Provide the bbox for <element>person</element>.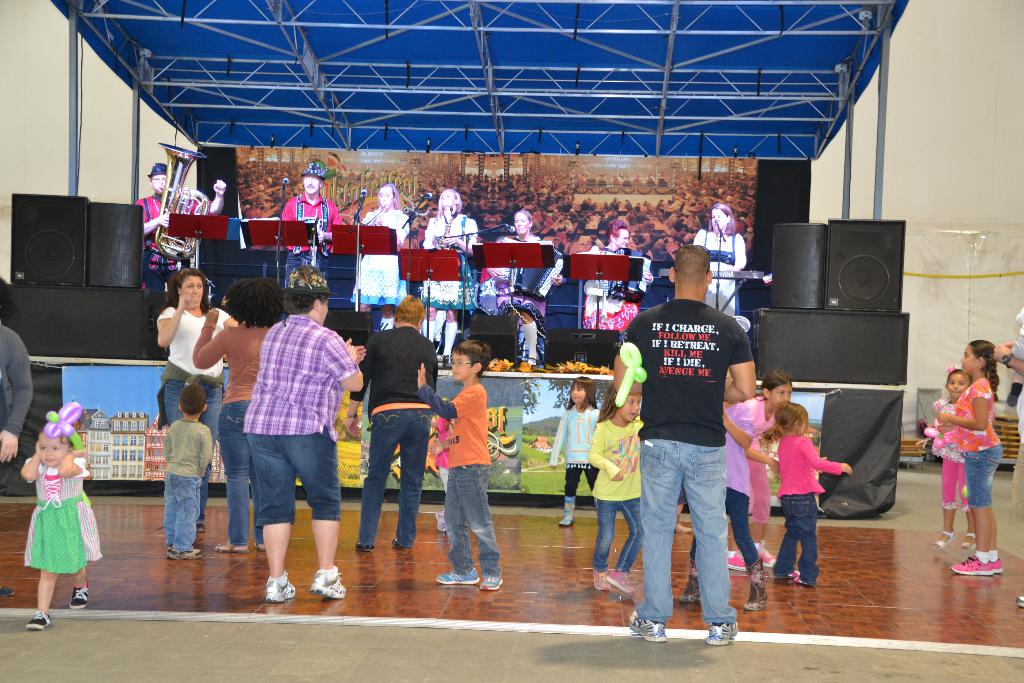
box(429, 334, 504, 593).
